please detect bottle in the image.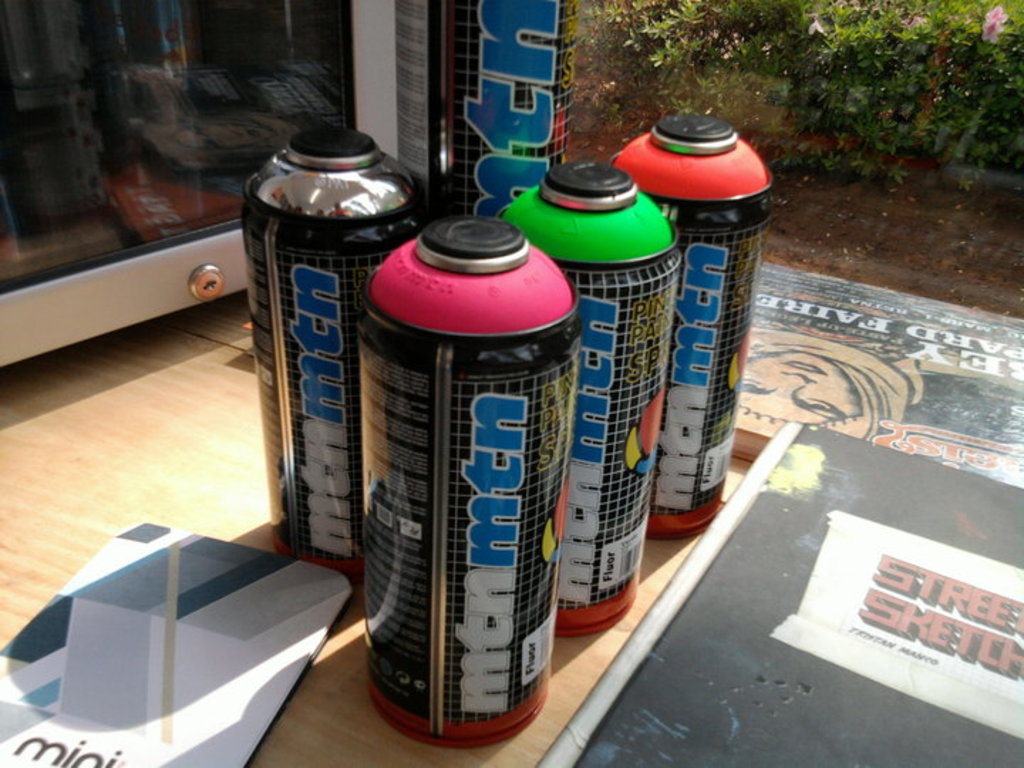
pyautogui.locateOnScreen(603, 110, 778, 542).
